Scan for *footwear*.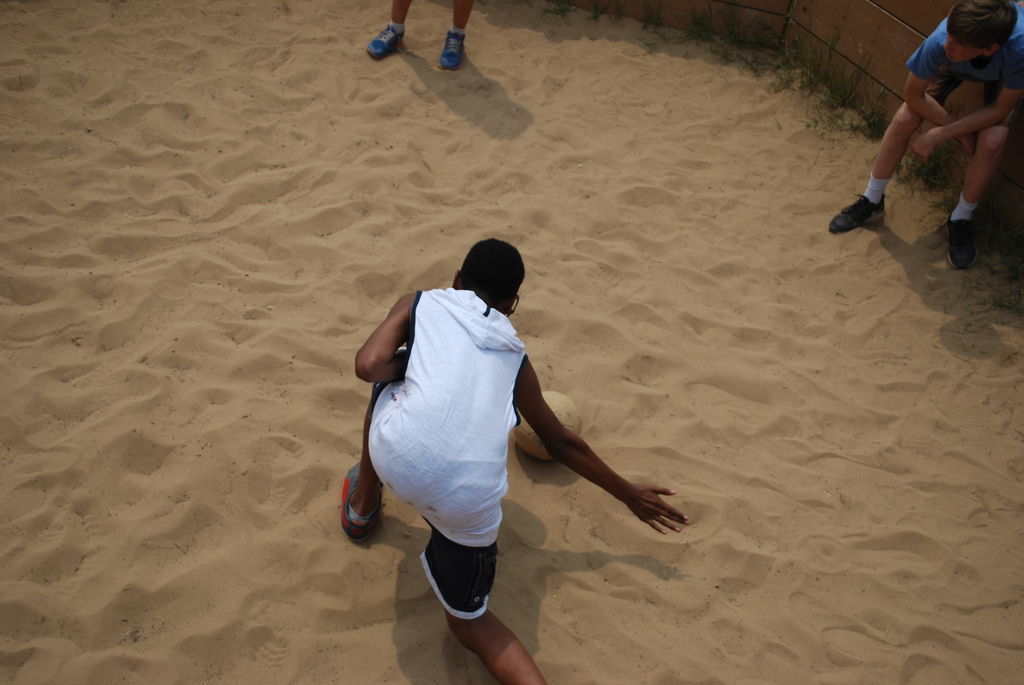
Scan result: locate(336, 461, 386, 542).
